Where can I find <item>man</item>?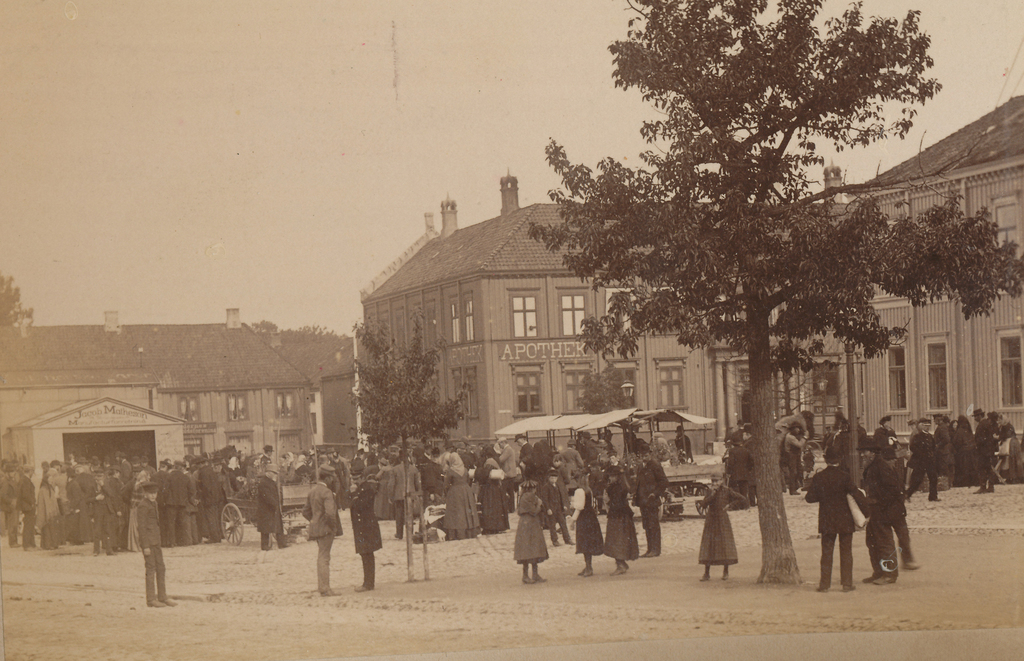
You can find it at pyautogui.locateOnScreen(301, 462, 342, 596).
